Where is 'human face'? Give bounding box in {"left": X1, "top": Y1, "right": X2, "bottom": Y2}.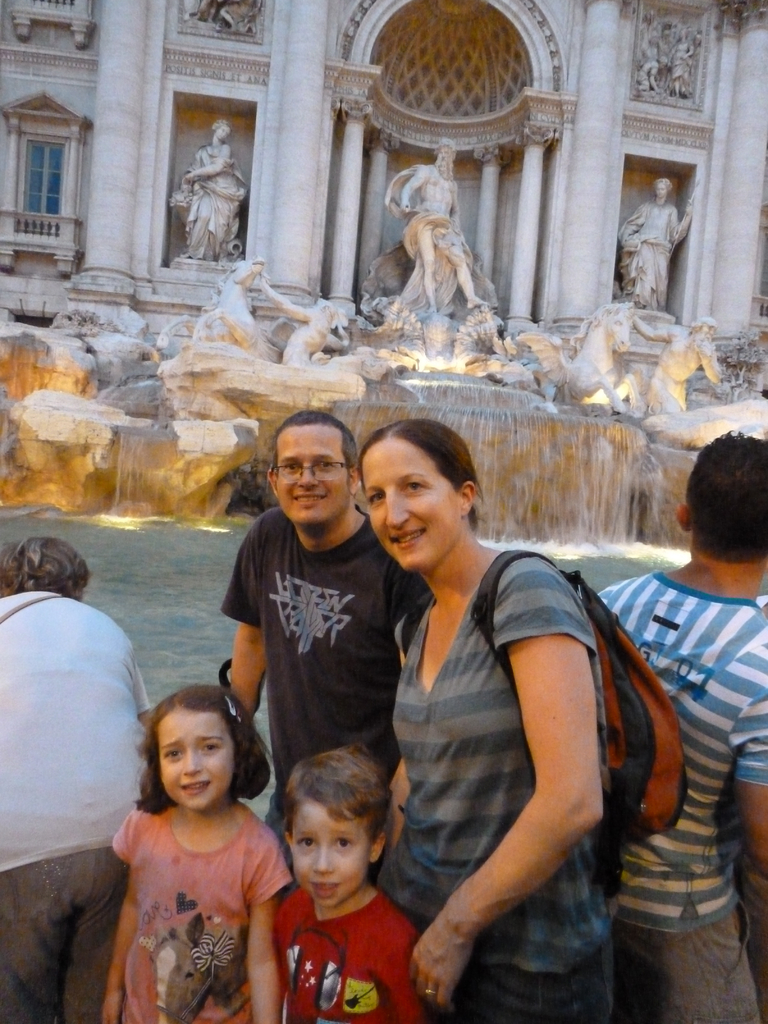
{"left": 291, "top": 794, "right": 367, "bottom": 909}.
